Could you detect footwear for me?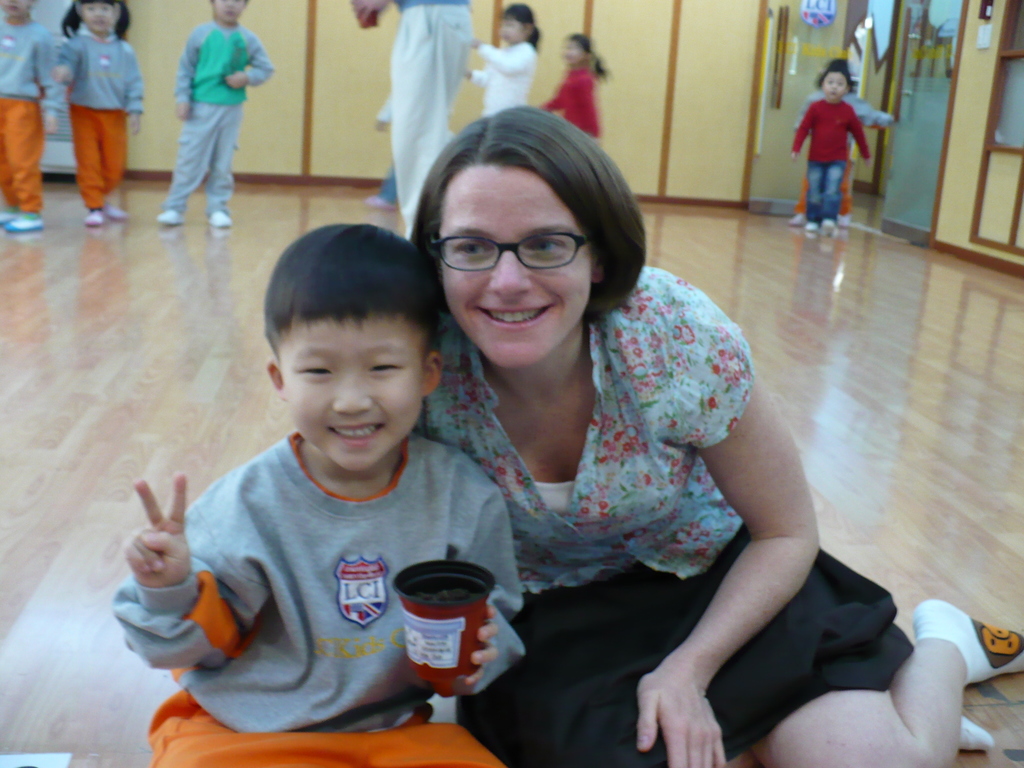
Detection result: 208 211 230 226.
